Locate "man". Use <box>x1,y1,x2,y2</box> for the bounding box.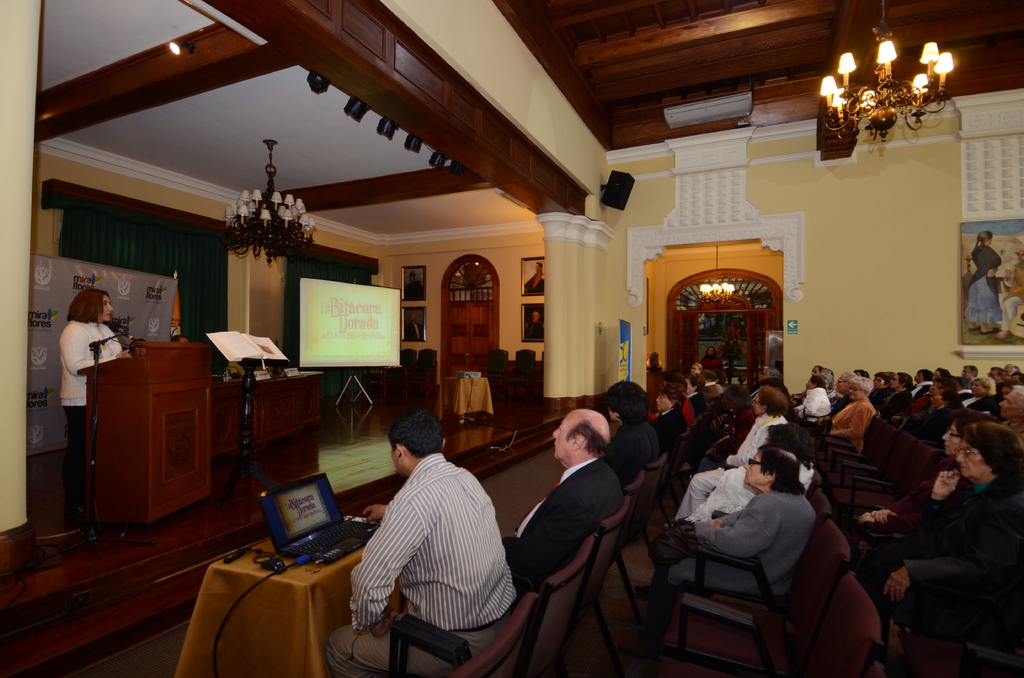
<box>326,405,512,677</box>.
